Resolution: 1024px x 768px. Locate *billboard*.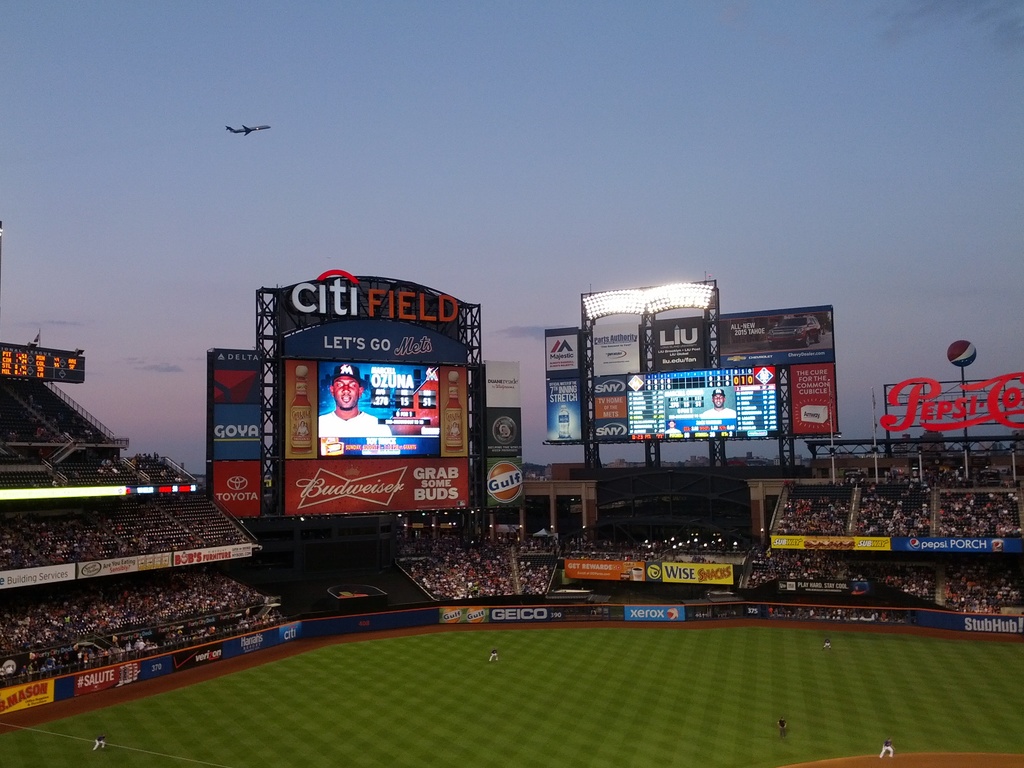
(211,339,262,401).
